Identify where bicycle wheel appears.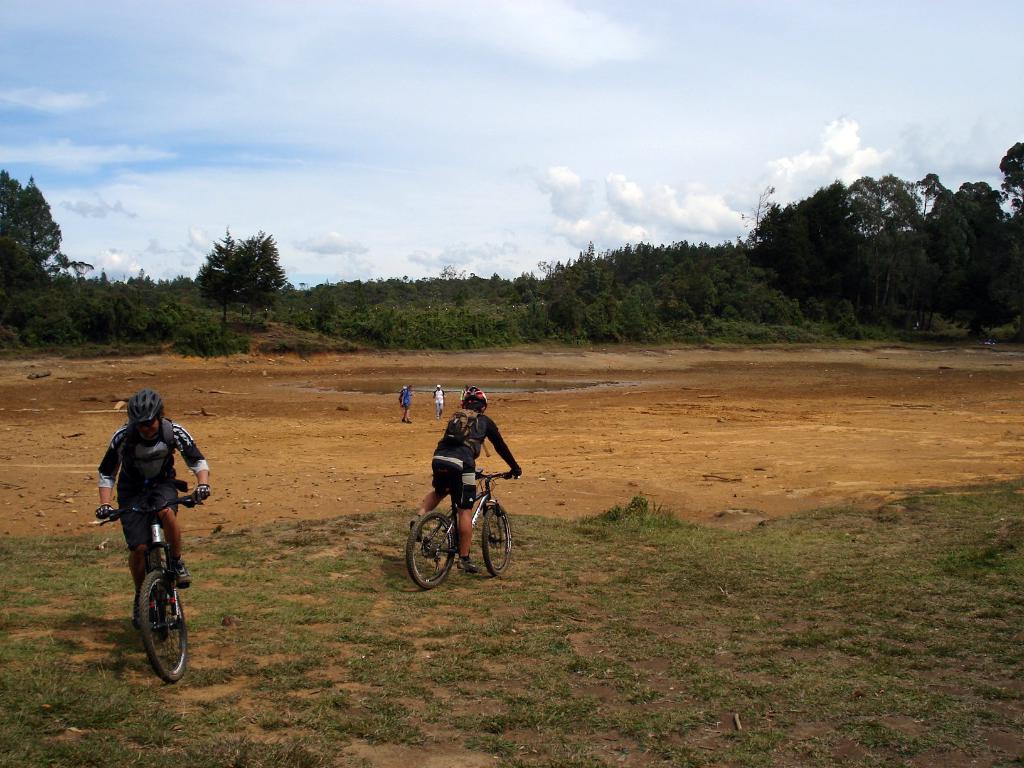
Appears at [479, 501, 515, 574].
